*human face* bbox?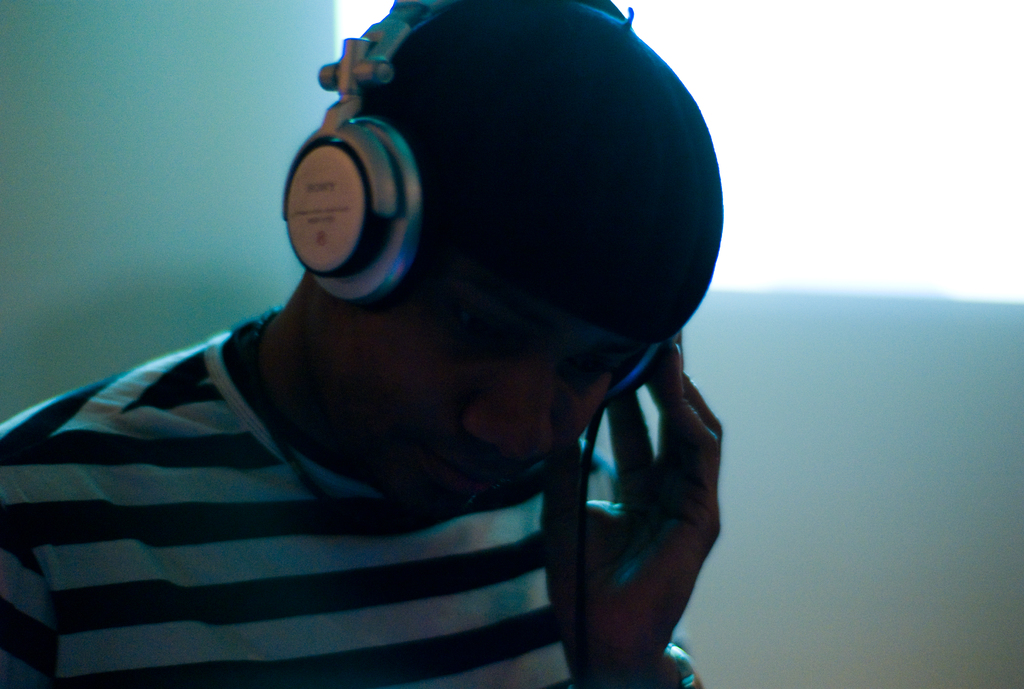
bbox=[328, 295, 673, 496]
